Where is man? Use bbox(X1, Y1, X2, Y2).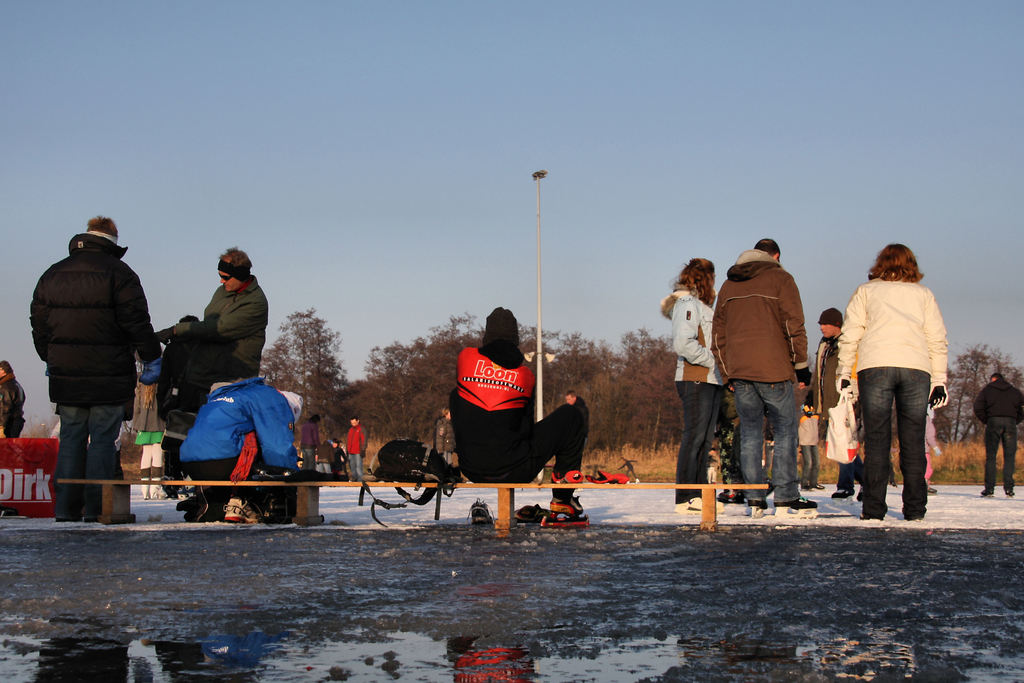
bbox(723, 235, 837, 520).
